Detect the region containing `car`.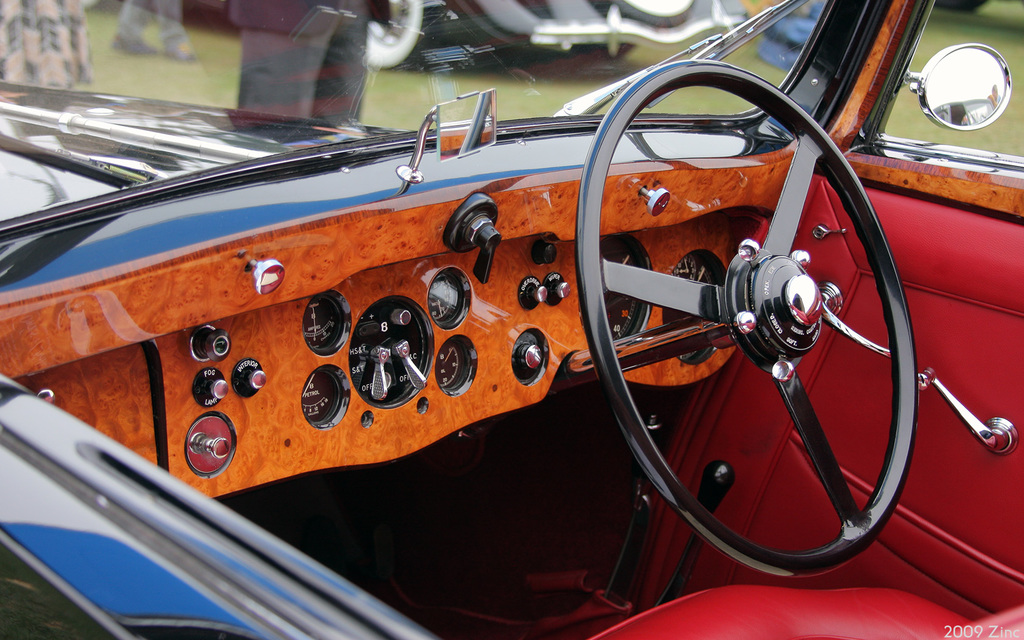
(198,0,760,67).
